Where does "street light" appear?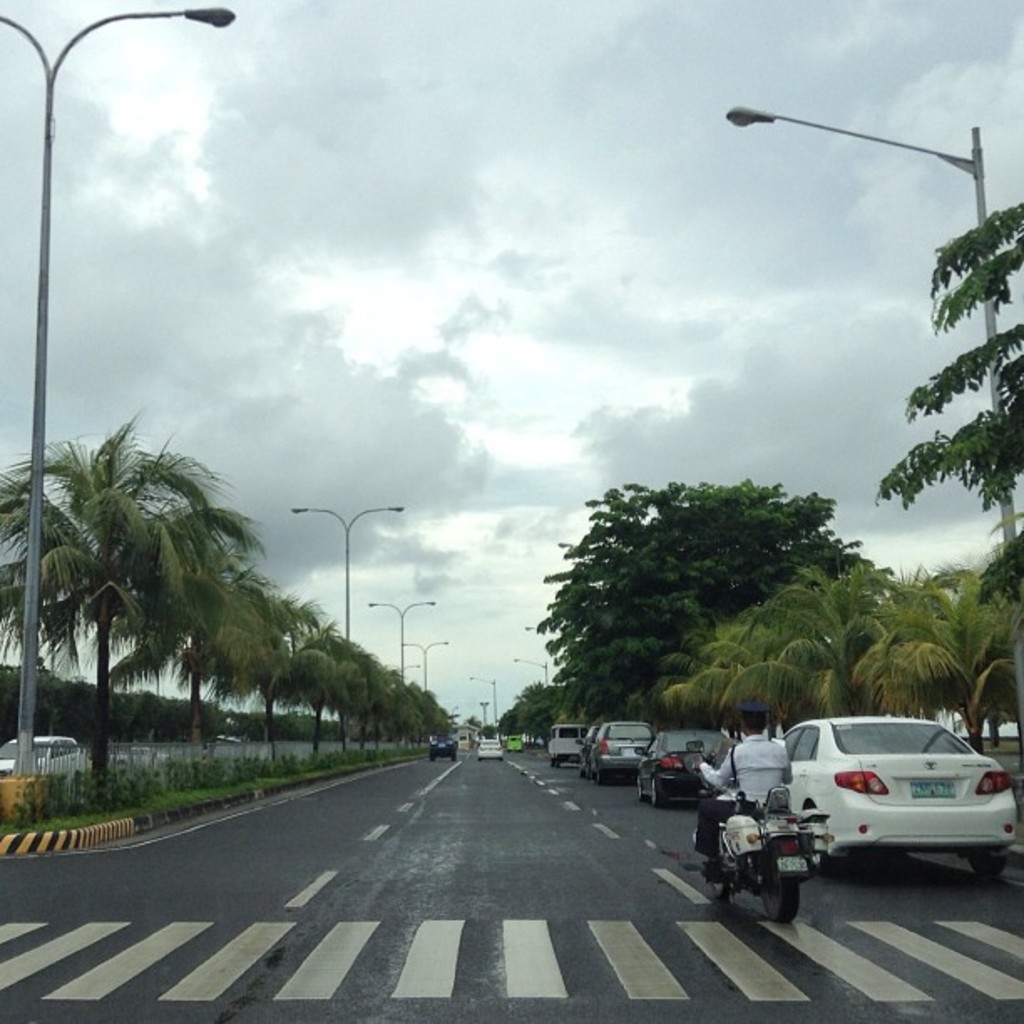
Appears at rect(527, 629, 542, 632).
